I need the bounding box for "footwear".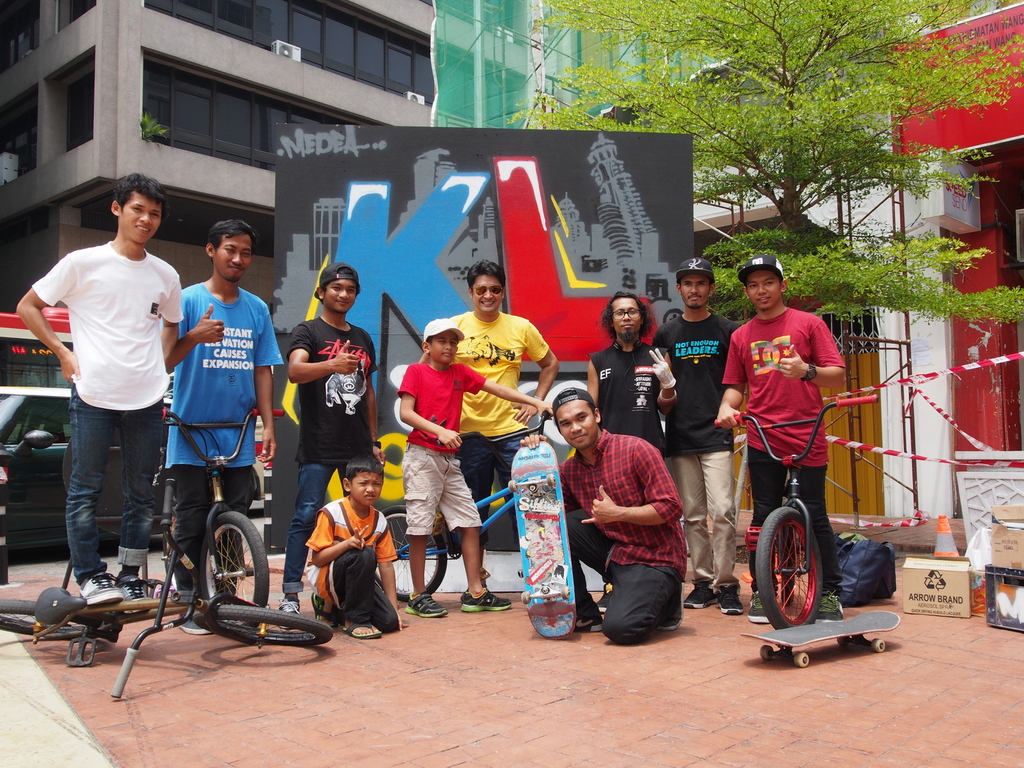
Here it is: {"x1": 280, "y1": 598, "x2": 302, "y2": 615}.
